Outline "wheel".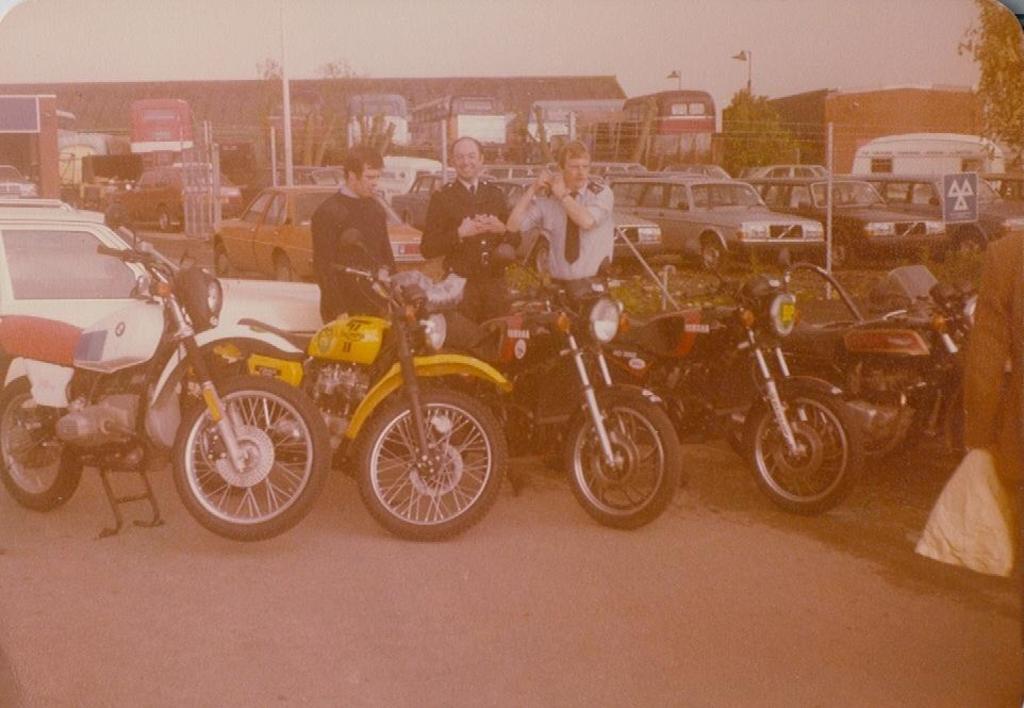
Outline: <box>822,241,850,267</box>.
